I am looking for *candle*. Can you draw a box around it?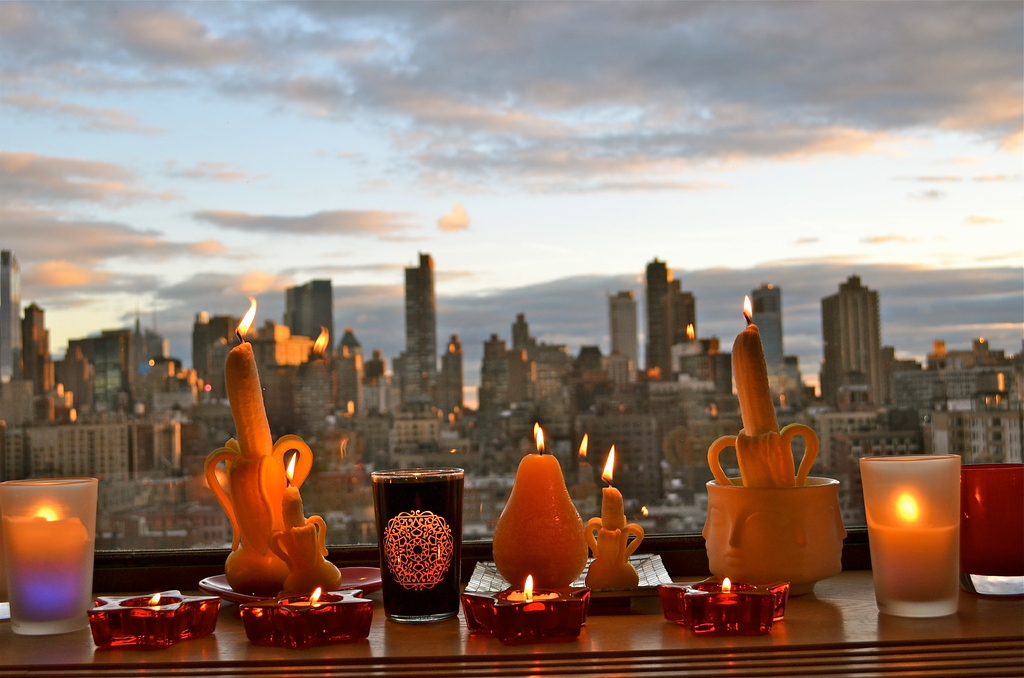
Sure, the bounding box is [left=92, top=587, right=219, bottom=645].
